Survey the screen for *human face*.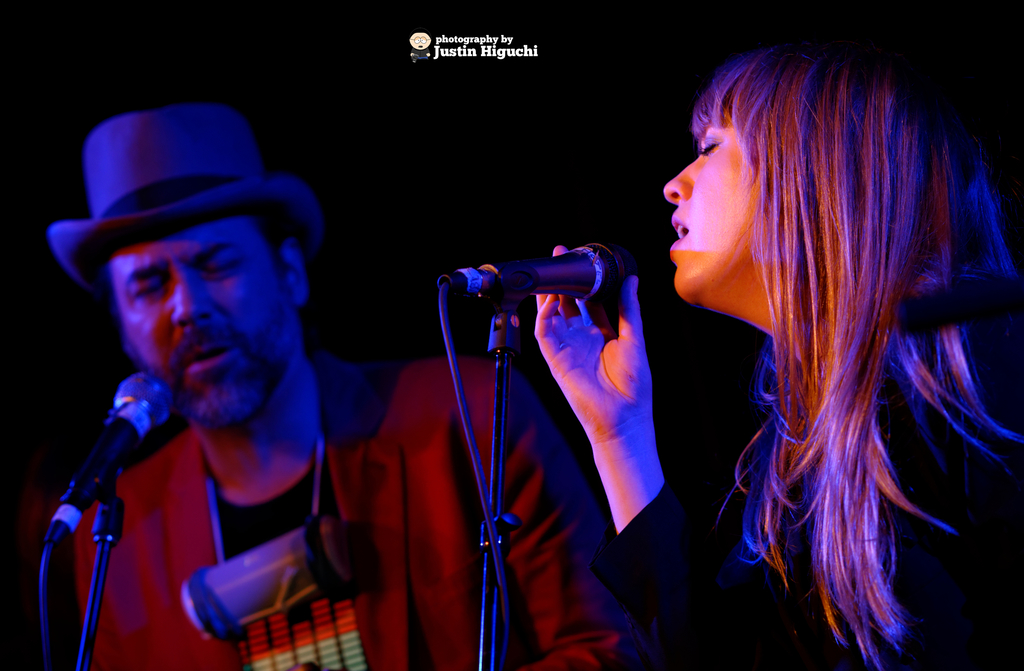
Survey found: 113, 220, 293, 425.
